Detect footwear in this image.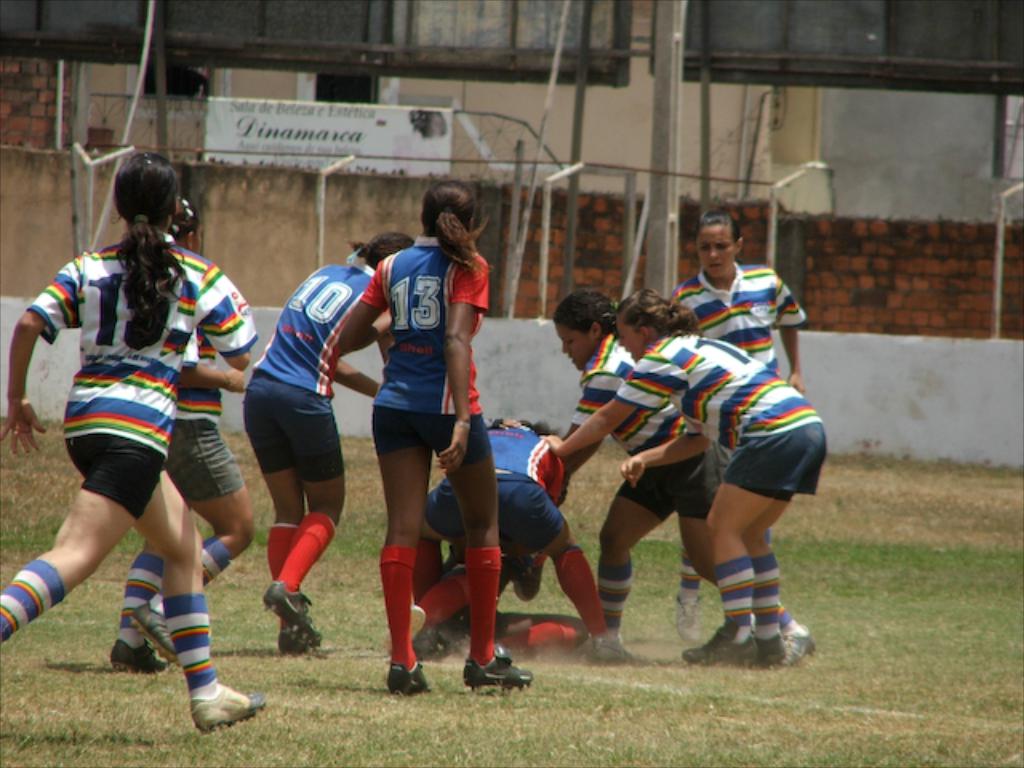
Detection: x1=106 y1=638 x2=166 y2=672.
